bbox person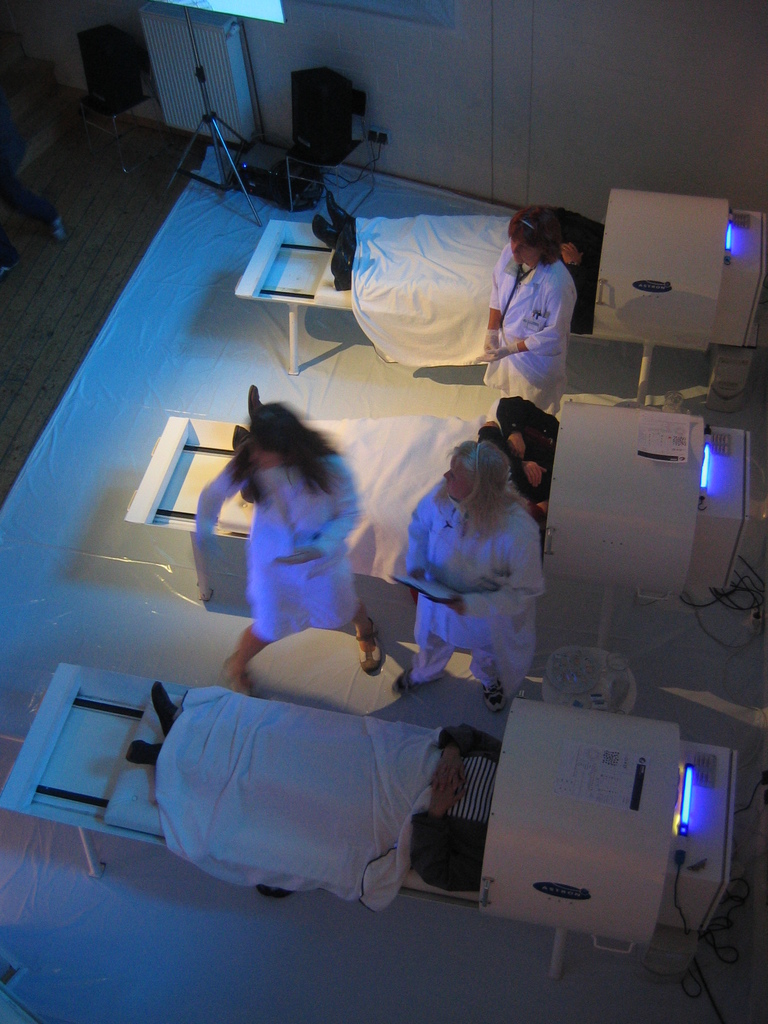
rect(392, 435, 544, 714)
